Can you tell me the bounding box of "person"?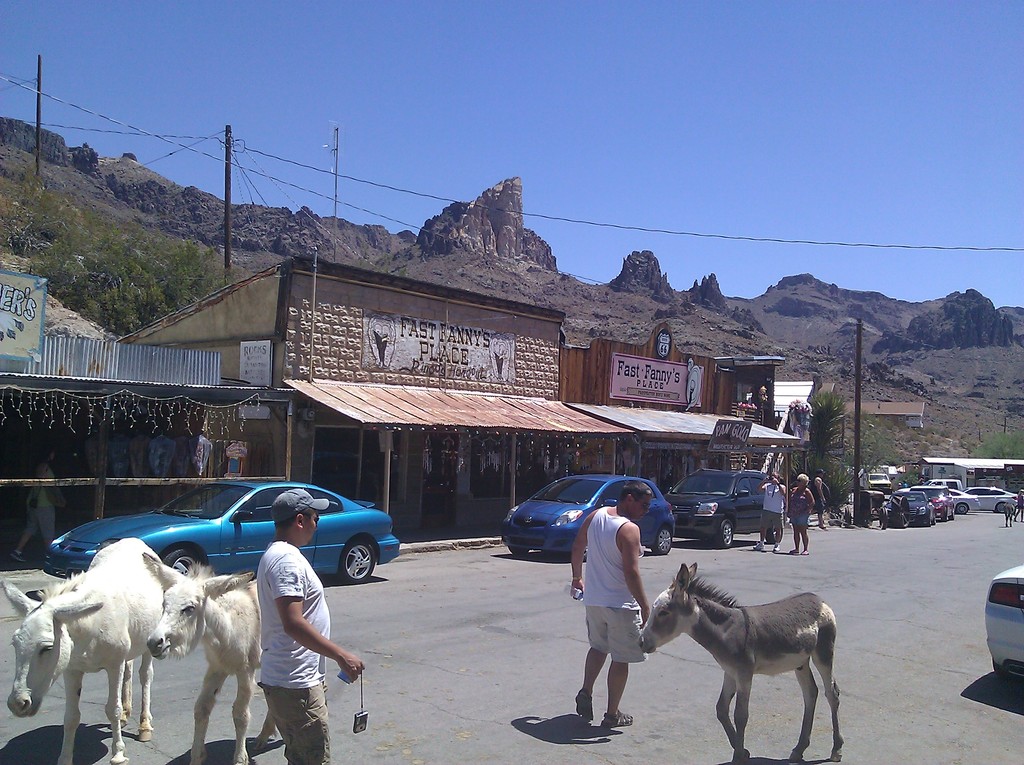
x1=785, y1=472, x2=809, y2=554.
